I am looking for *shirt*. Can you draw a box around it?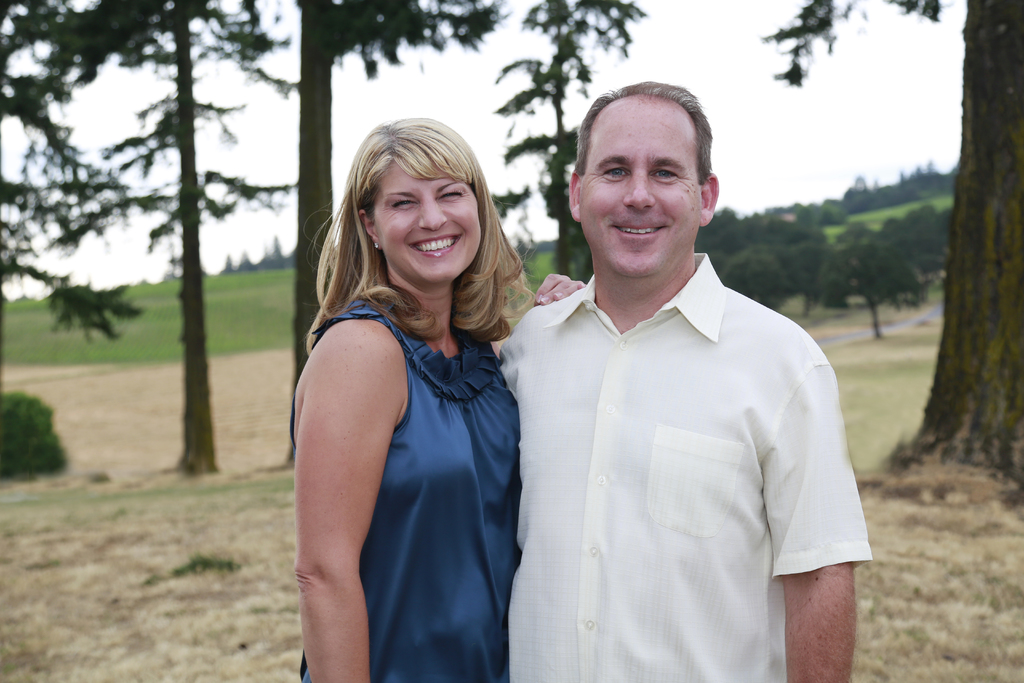
Sure, the bounding box is crop(478, 211, 878, 657).
